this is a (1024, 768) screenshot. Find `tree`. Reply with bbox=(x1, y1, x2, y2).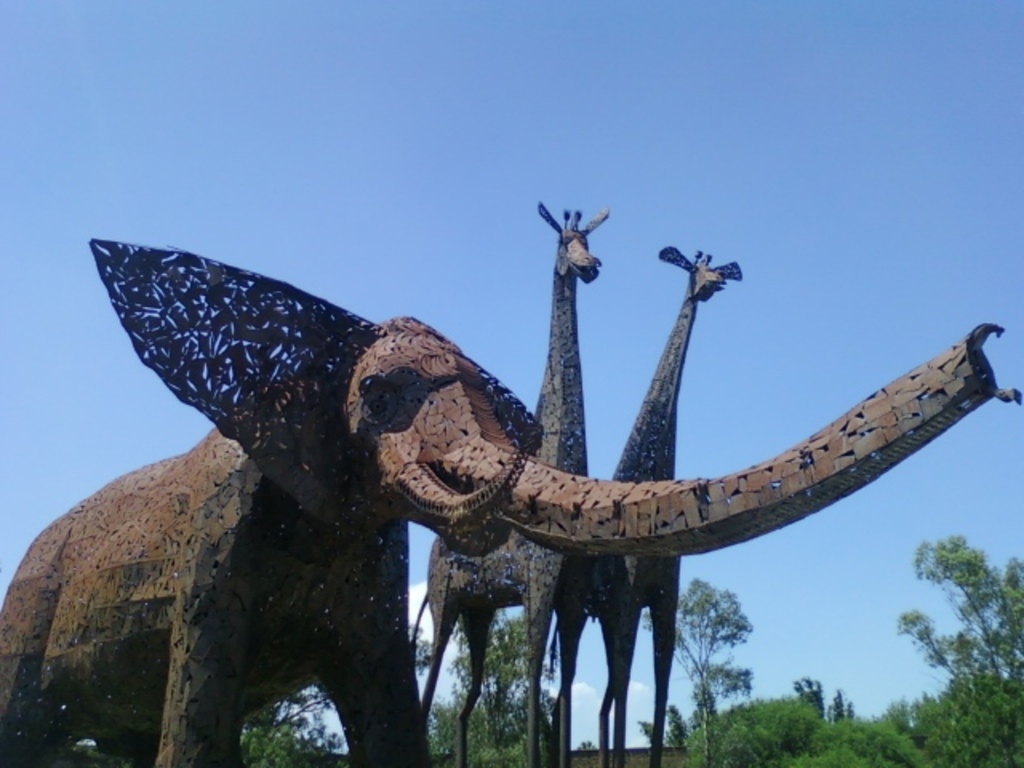
bbox=(912, 670, 1022, 766).
